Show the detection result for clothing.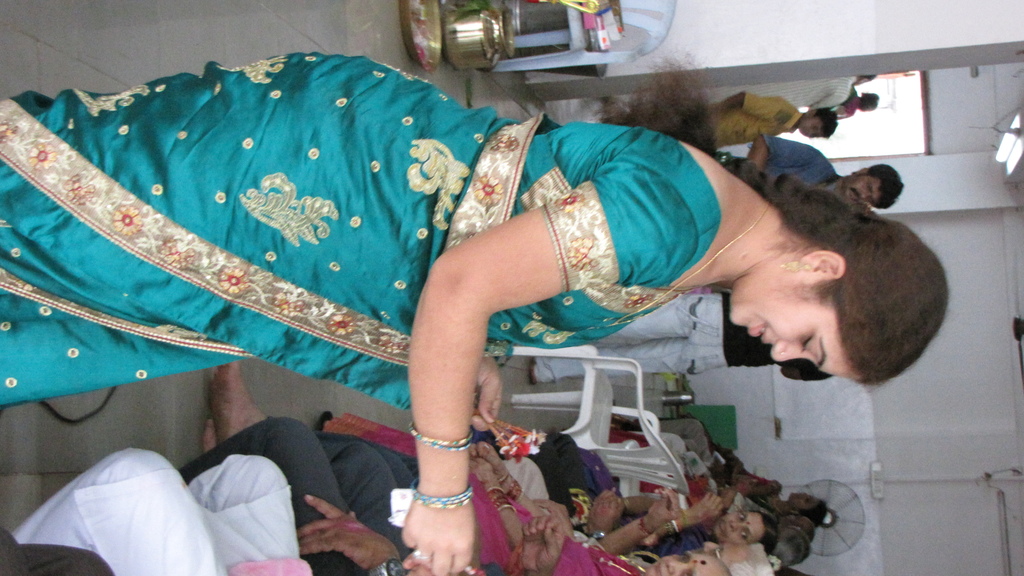
l=731, t=129, r=845, b=186.
